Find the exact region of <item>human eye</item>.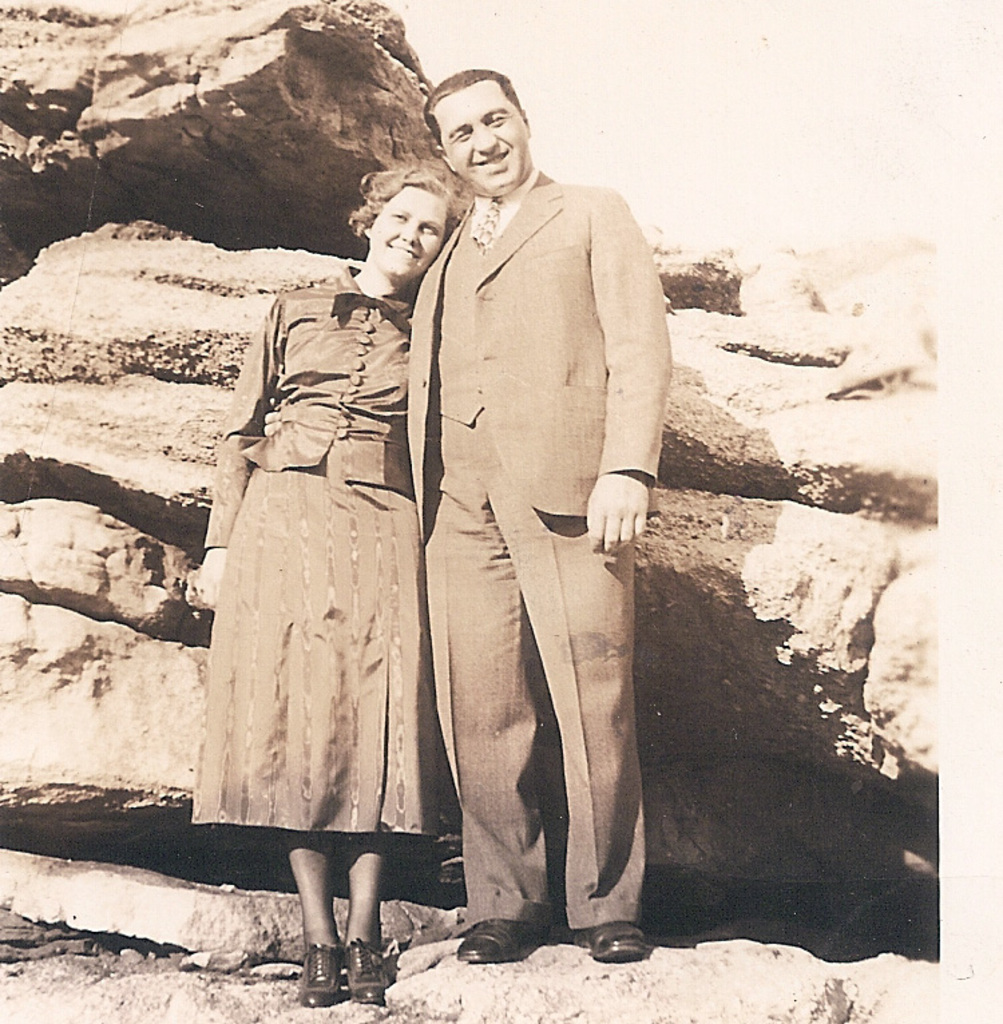
Exact region: x1=385 y1=210 x2=408 y2=226.
